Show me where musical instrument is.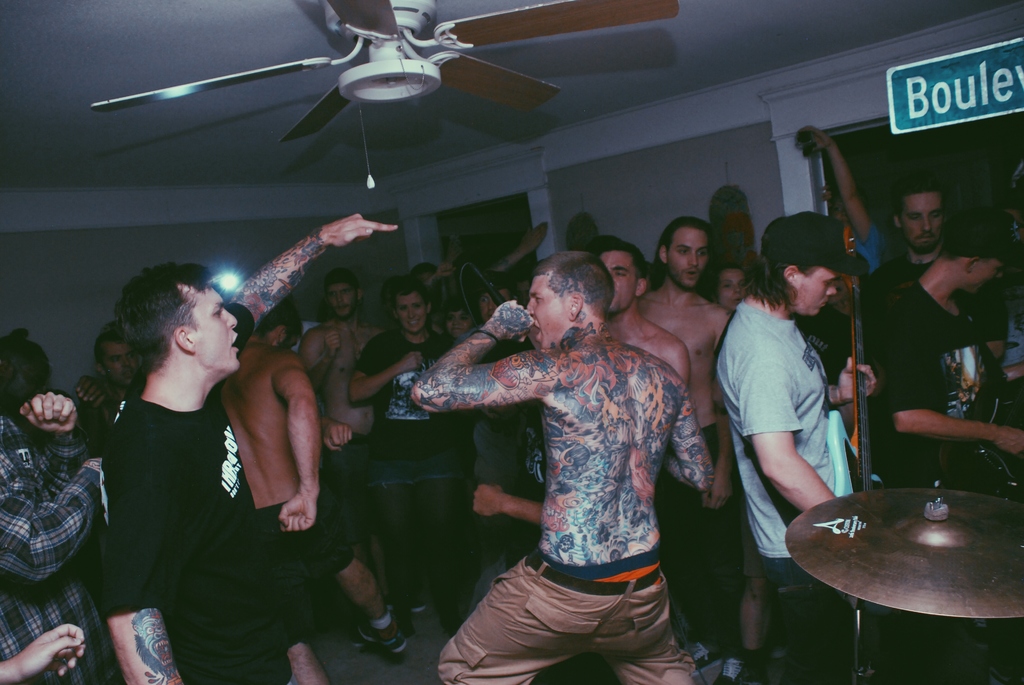
musical instrument is at (815, 481, 1013, 610).
